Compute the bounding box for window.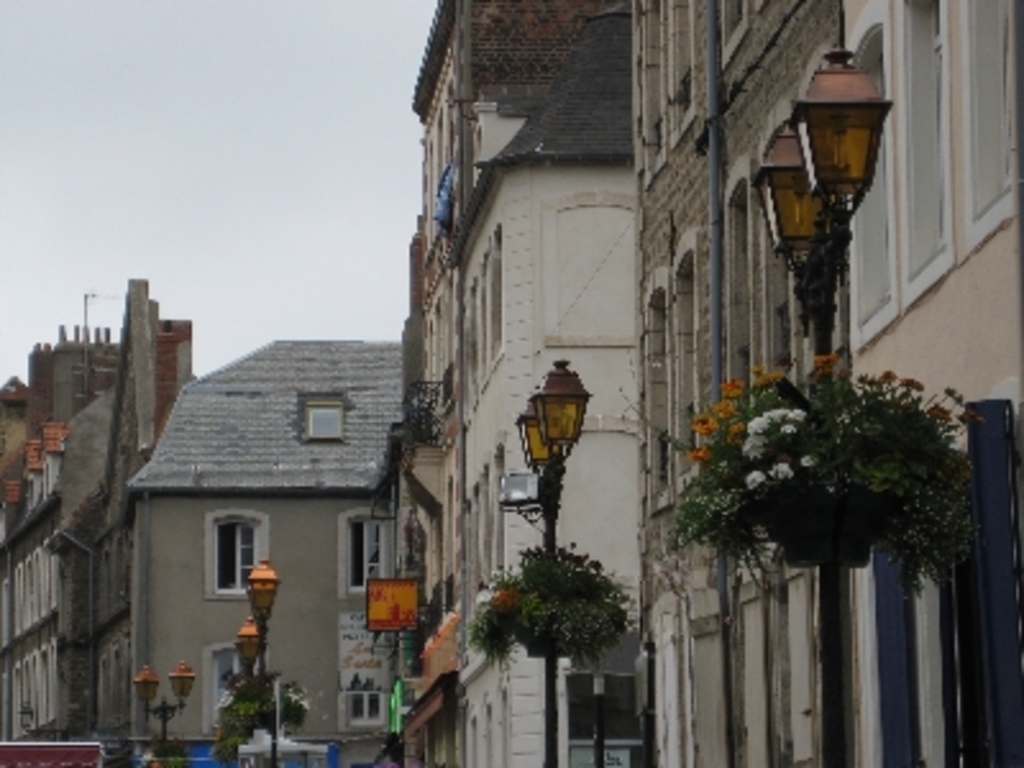
346,517,404,596.
